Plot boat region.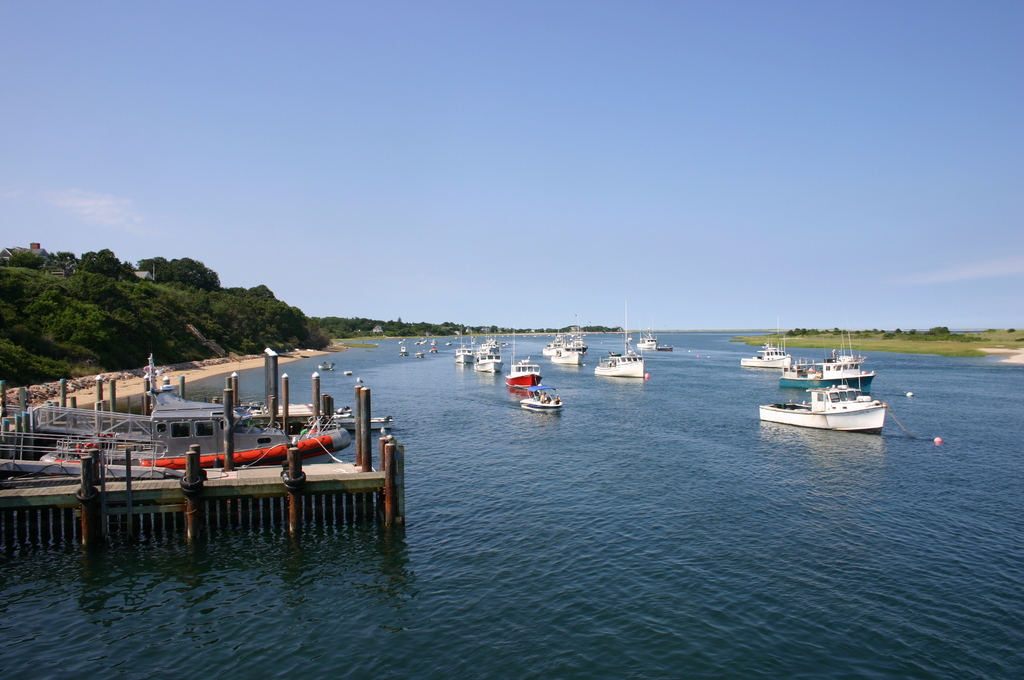
Plotted at BBox(318, 361, 337, 373).
